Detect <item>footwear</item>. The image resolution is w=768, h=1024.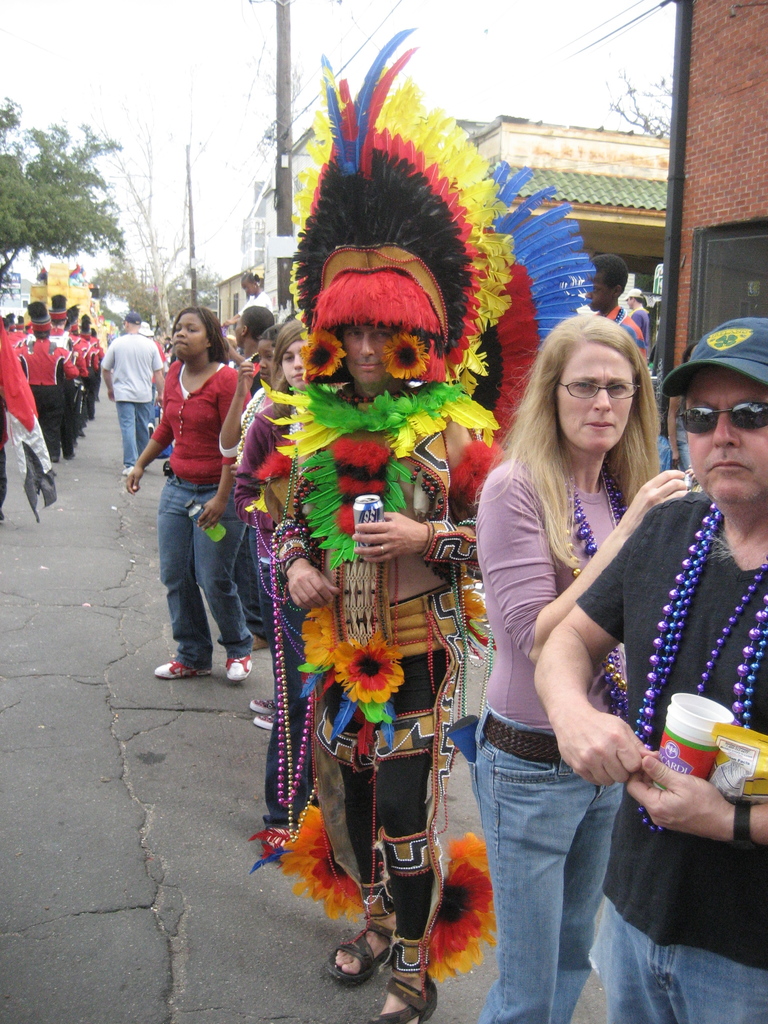
box(227, 652, 255, 683).
